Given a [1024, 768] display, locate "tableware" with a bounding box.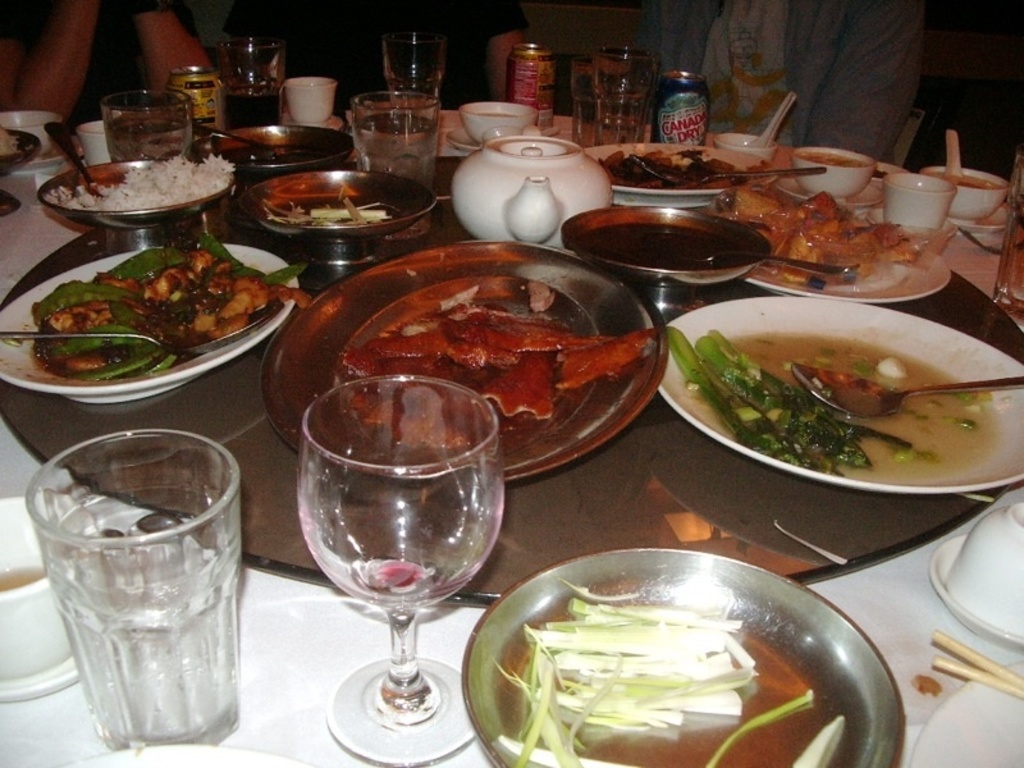
Located: {"x1": 941, "y1": 497, "x2": 1023, "y2": 635}.
